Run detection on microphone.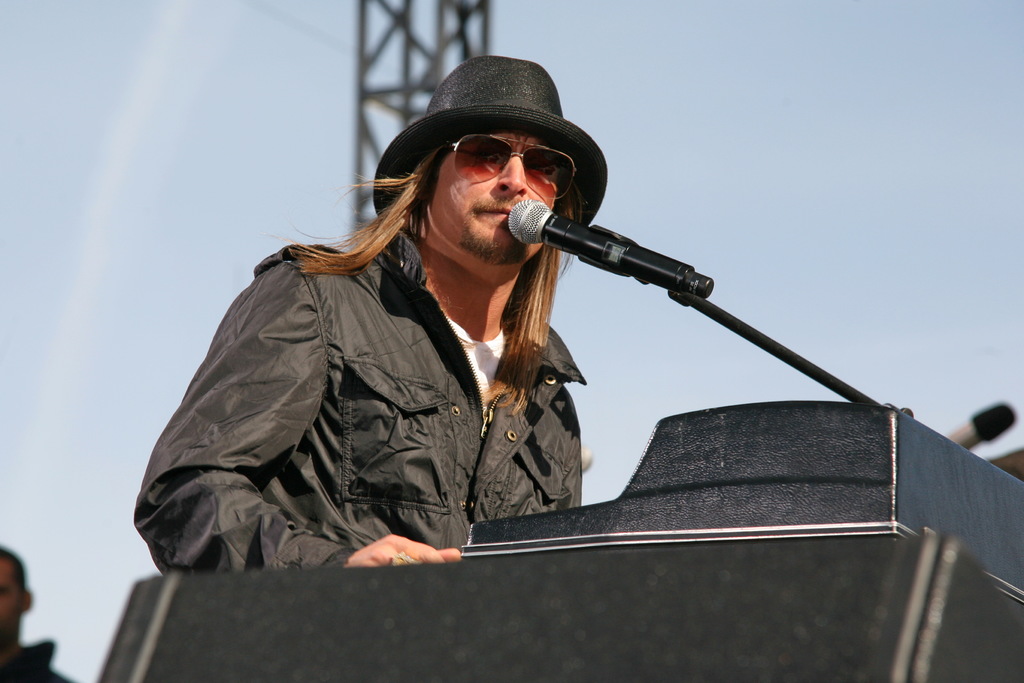
Result: bbox(939, 400, 1018, 453).
